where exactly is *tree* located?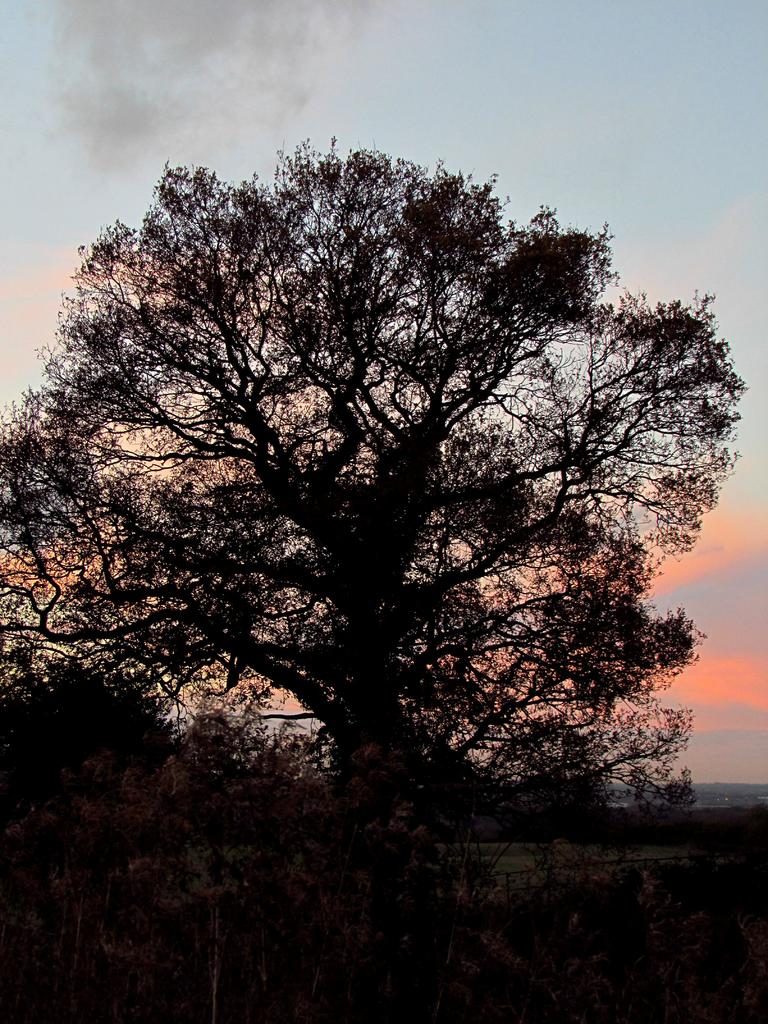
Its bounding box is BBox(29, 104, 735, 871).
